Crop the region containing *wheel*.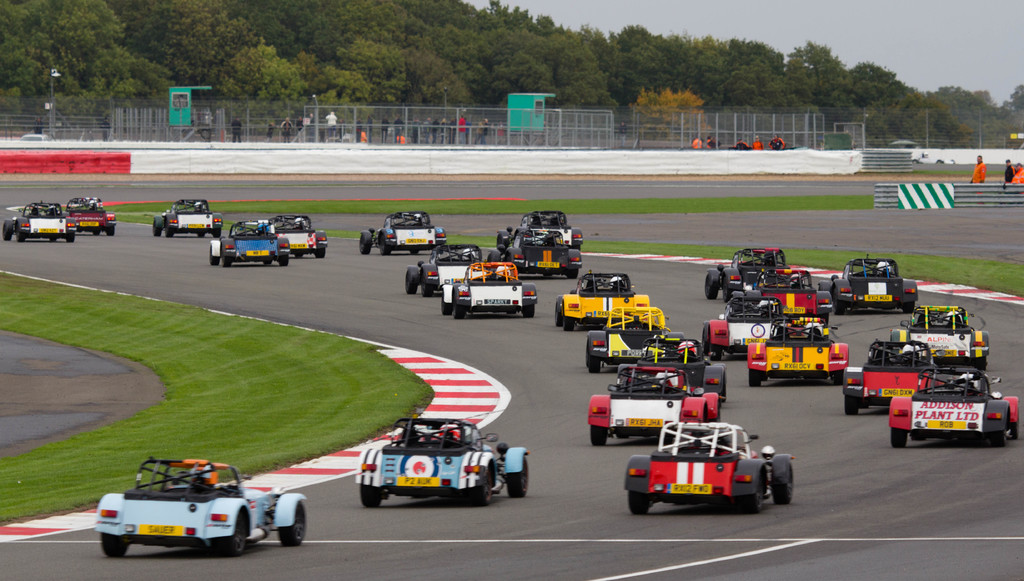
Crop region: bbox(988, 432, 1006, 445).
